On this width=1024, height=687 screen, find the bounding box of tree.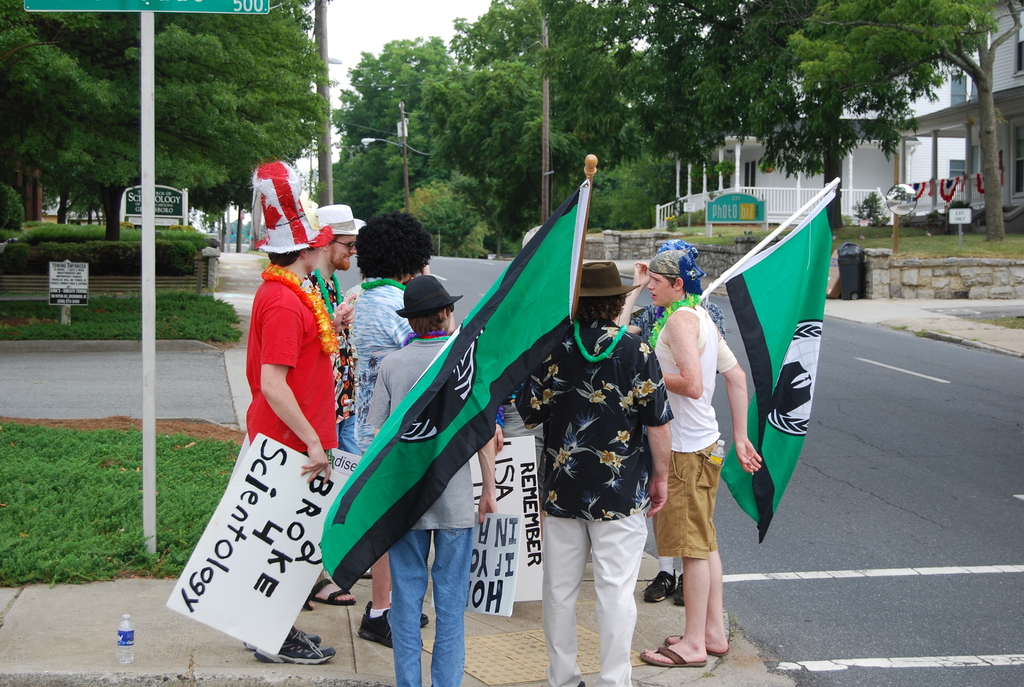
Bounding box: bbox=(617, 0, 817, 214).
